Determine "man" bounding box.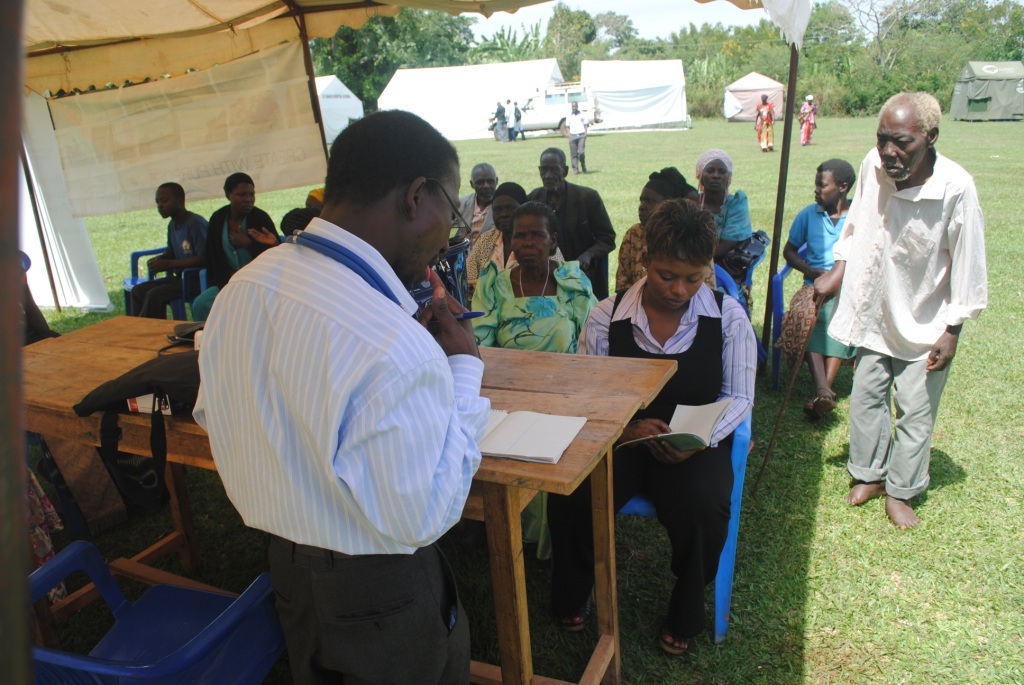
Determined: bbox=[813, 90, 990, 526].
